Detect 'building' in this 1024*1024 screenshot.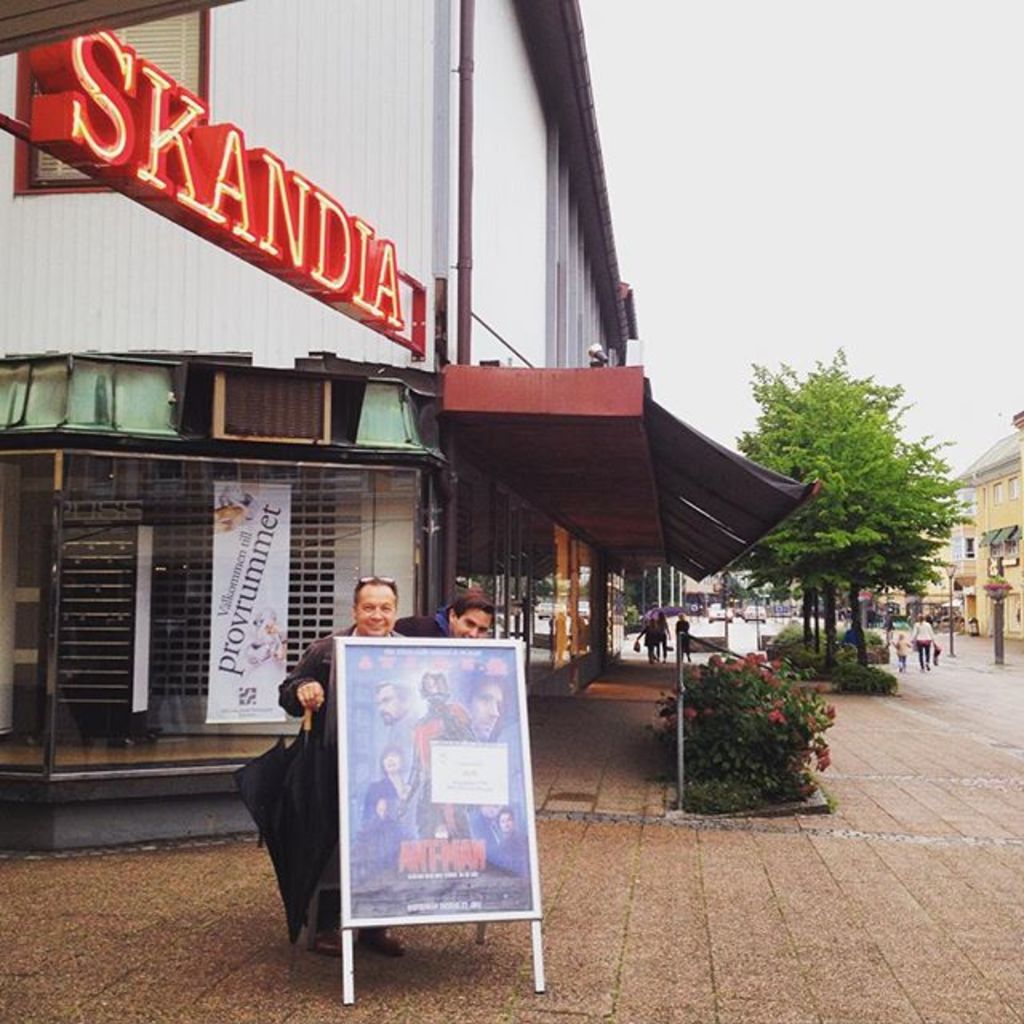
Detection: (0, 0, 818, 848).
